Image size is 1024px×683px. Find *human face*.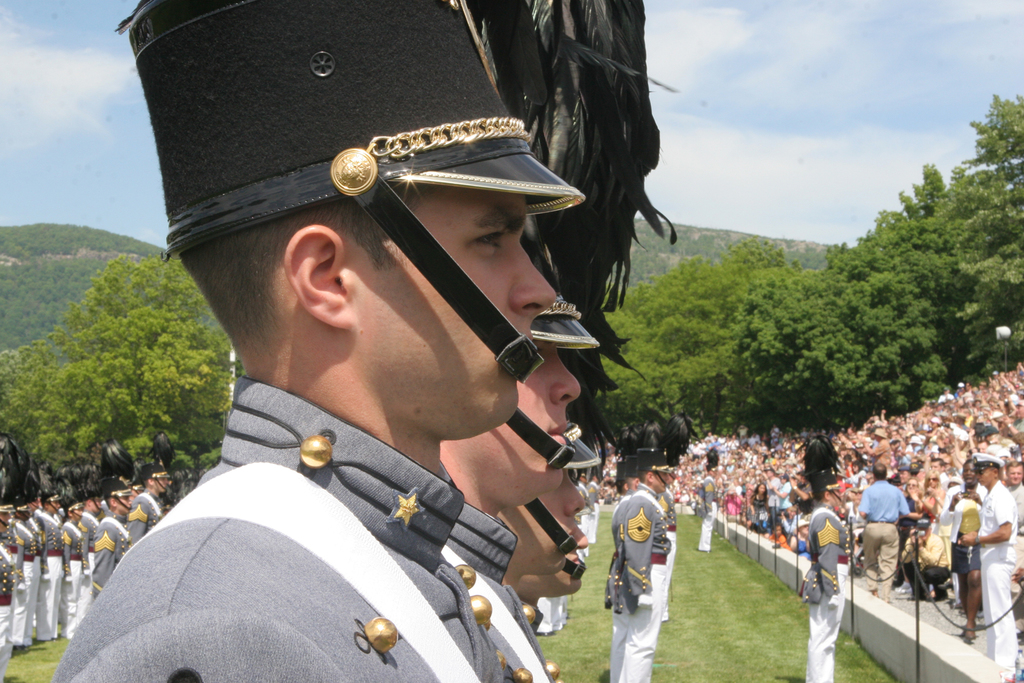
(x1=343, y1=179, x2=557, y2=442).
